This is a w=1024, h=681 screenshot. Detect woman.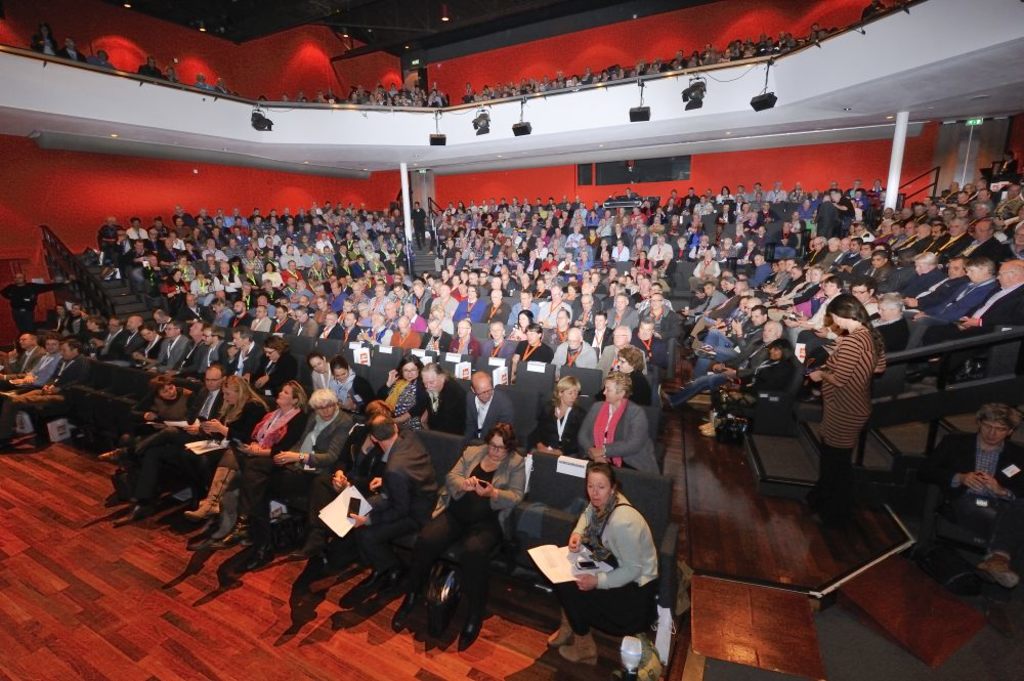
[309, 354, 331, 391].
